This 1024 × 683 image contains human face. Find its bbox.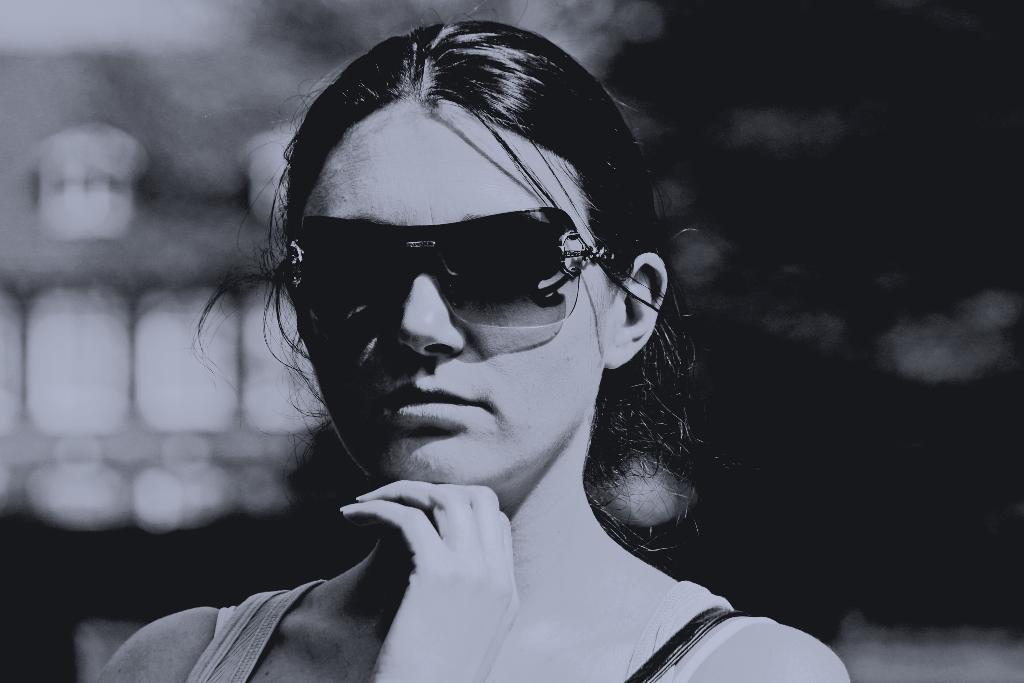
<region>283, 102, 624, 486</region>.
